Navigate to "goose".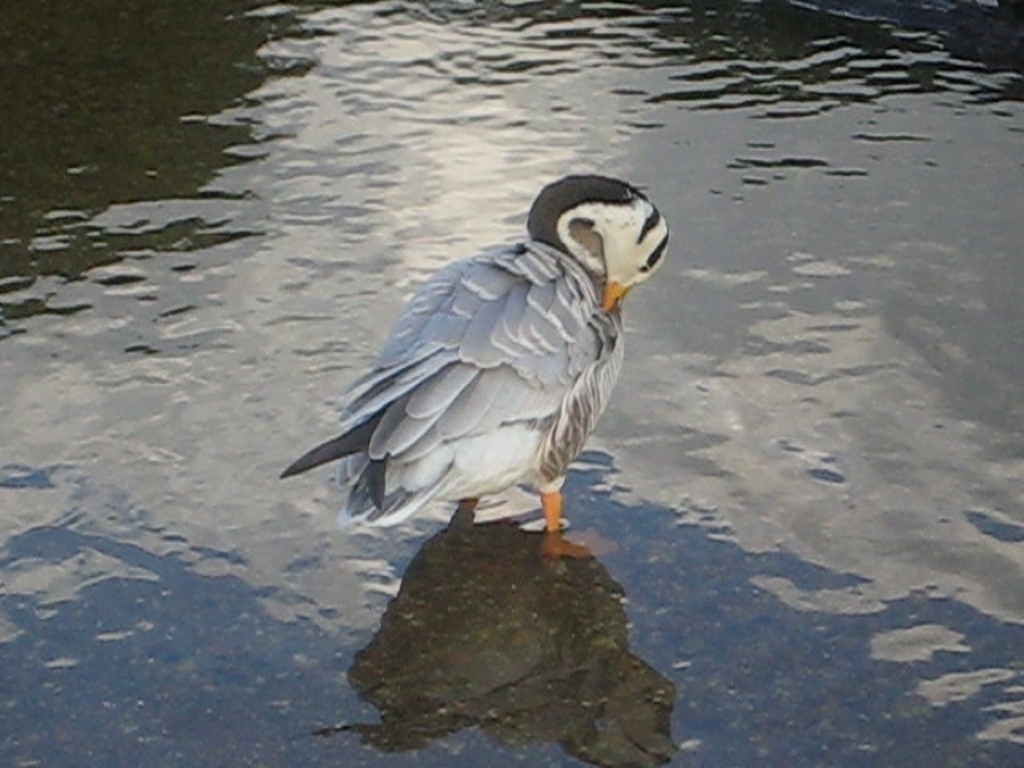
Navigation target: (left=275, top=178, right=666, bottom=563).
